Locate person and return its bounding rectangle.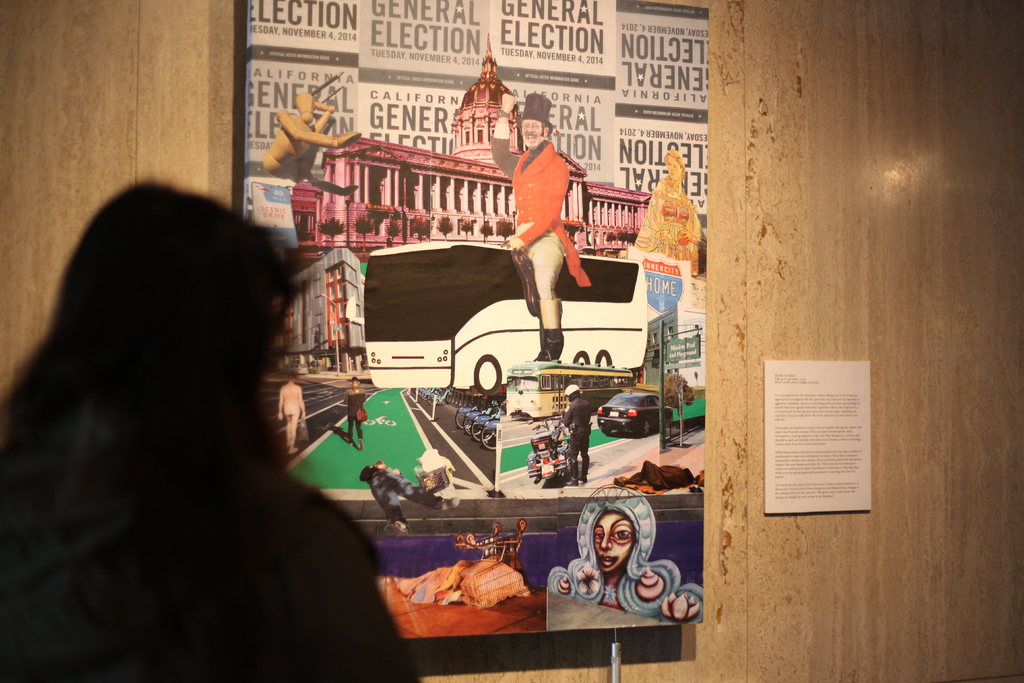
(x1=633, y1=150, x2=695, y2=361).
